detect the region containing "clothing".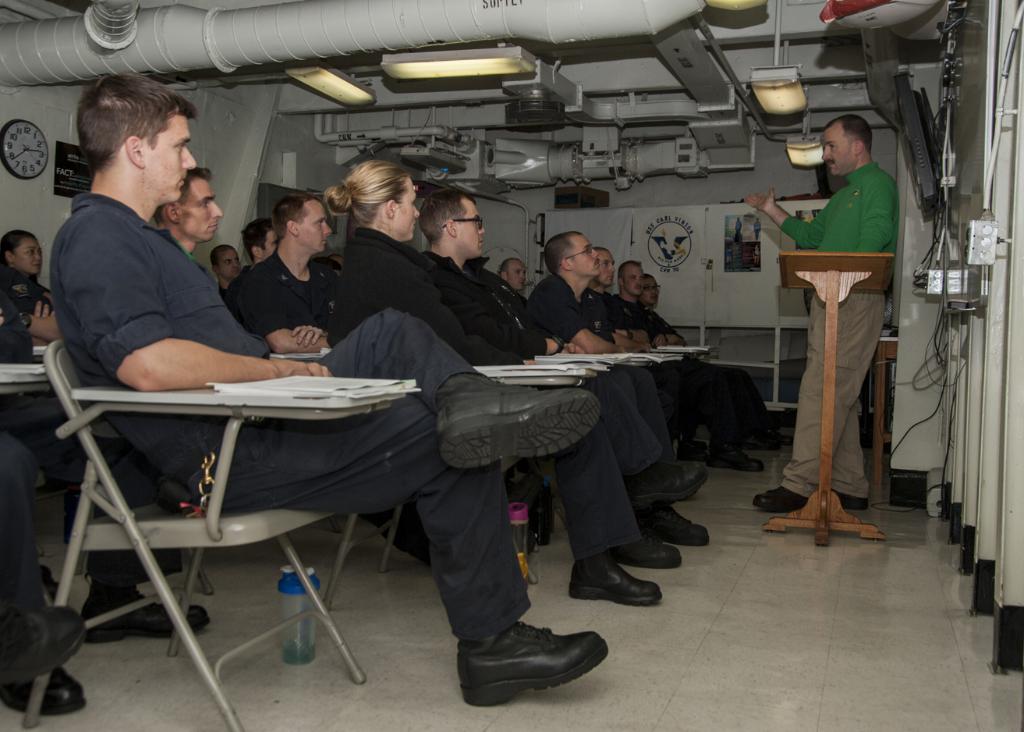
locate(217, 282, 229, 303).
